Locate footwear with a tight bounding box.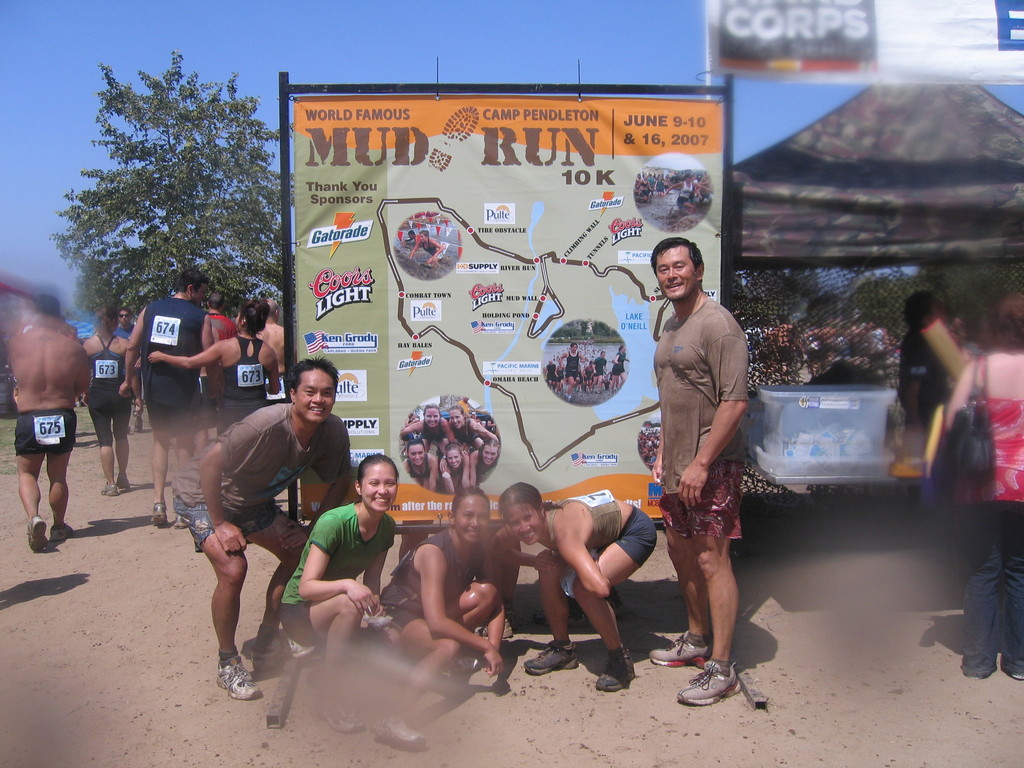
crop(648, 632, 713, 669).
